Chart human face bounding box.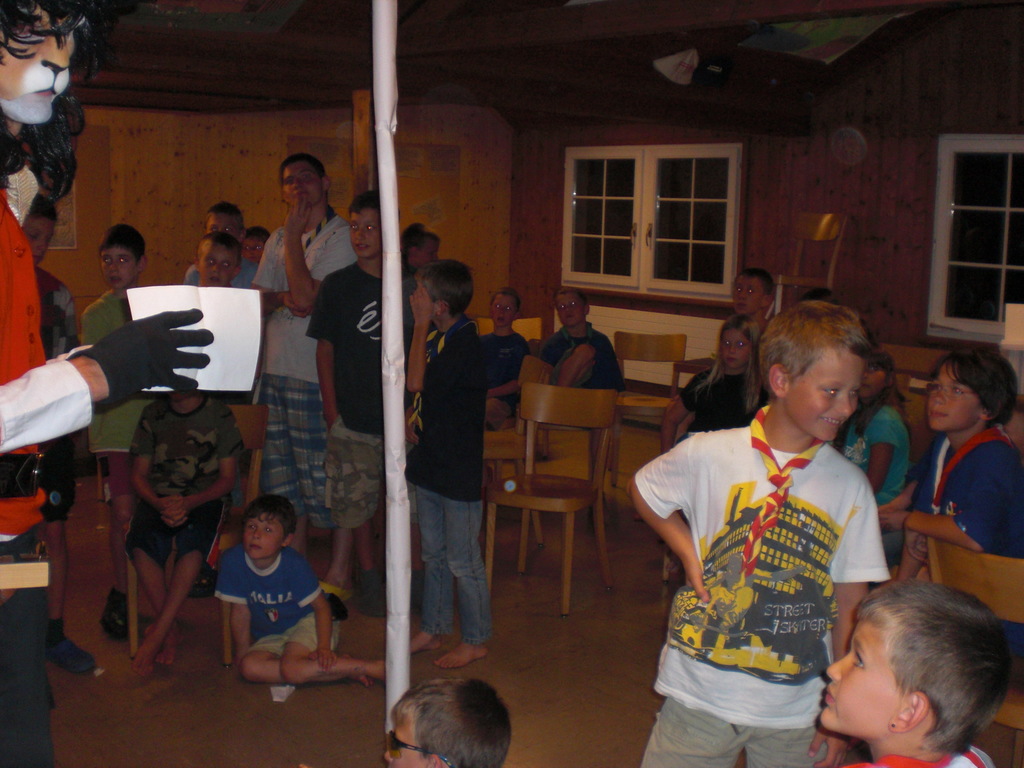
Charted: Rect(786, 351, 856, 441).
